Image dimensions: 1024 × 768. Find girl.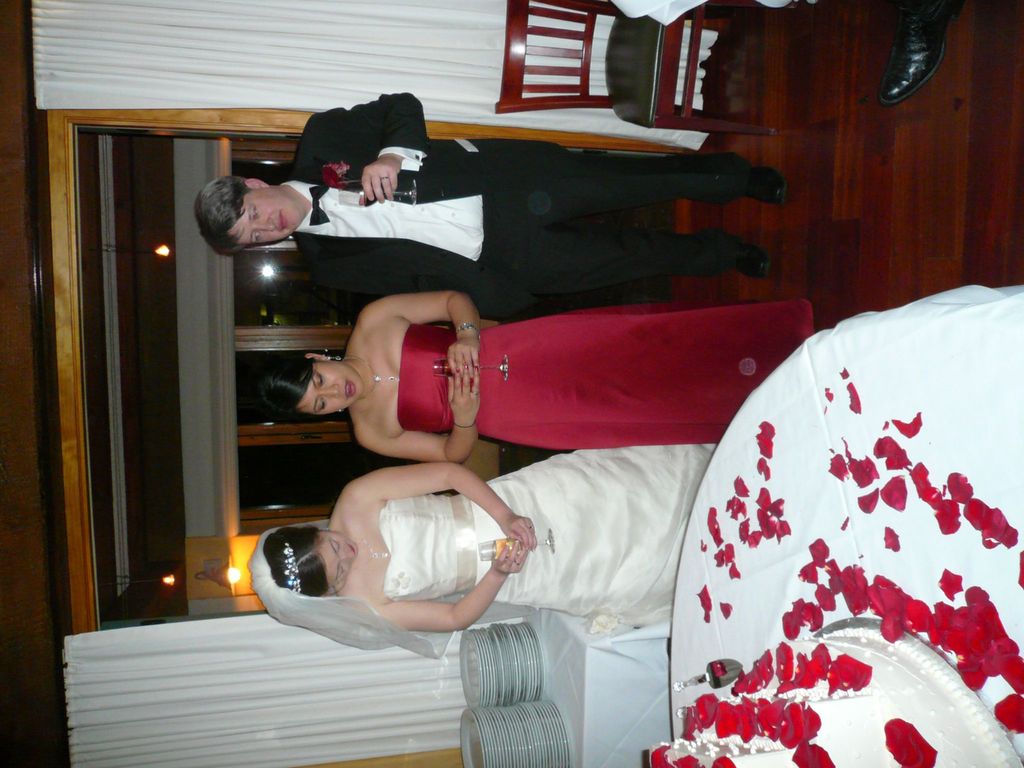
{"left": 262, "top": 289, "right": 815, "bottom": 465}.
